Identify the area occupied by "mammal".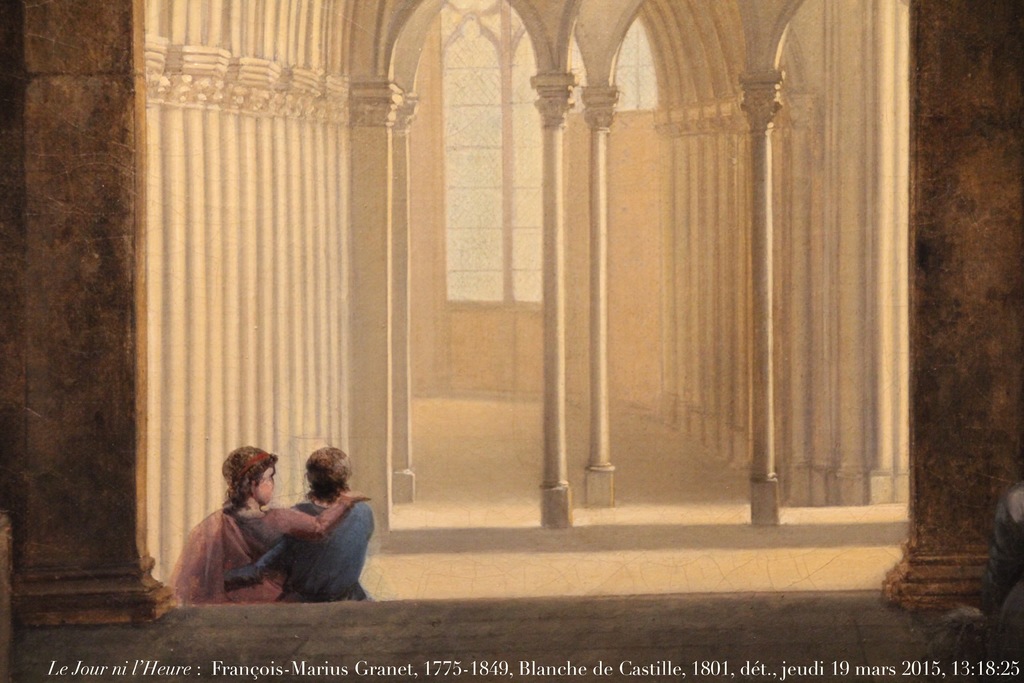
Area: pyautogui.locateOnScreen(183, 445, 380, 609).
